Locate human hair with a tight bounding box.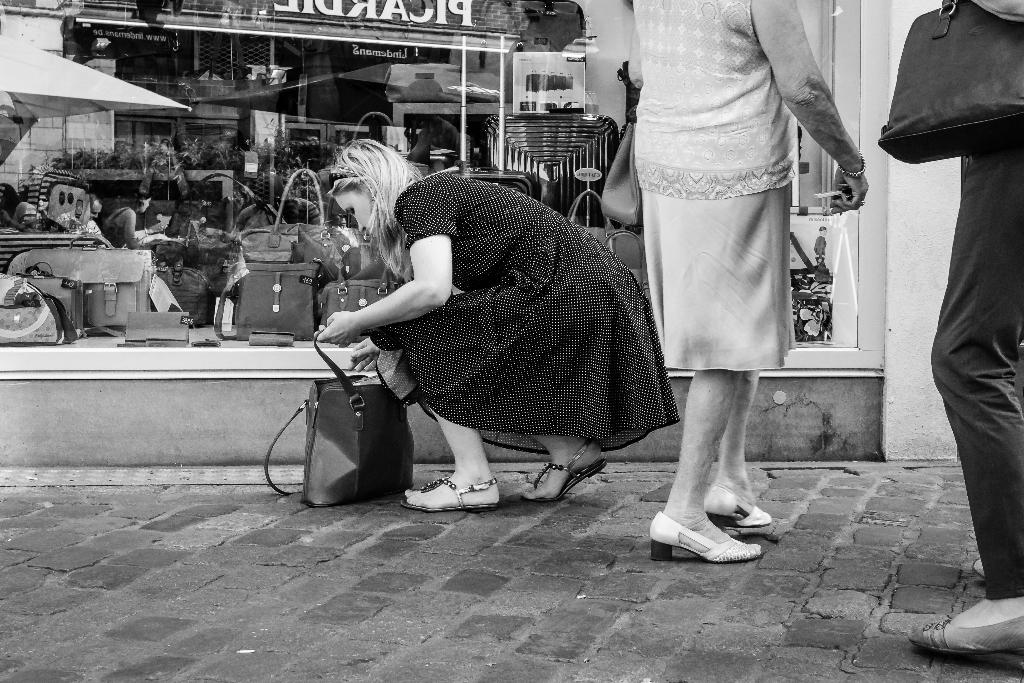
<region>319, 136, 406, 242</region>.
